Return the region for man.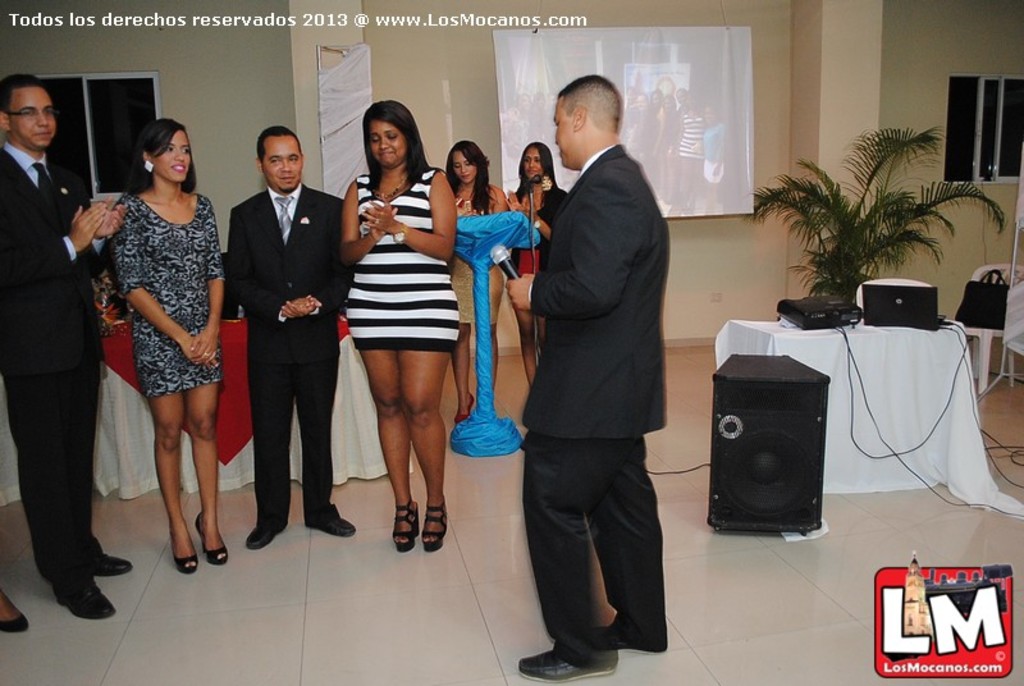
[left=495, top=49, right=690, bottom=674].
